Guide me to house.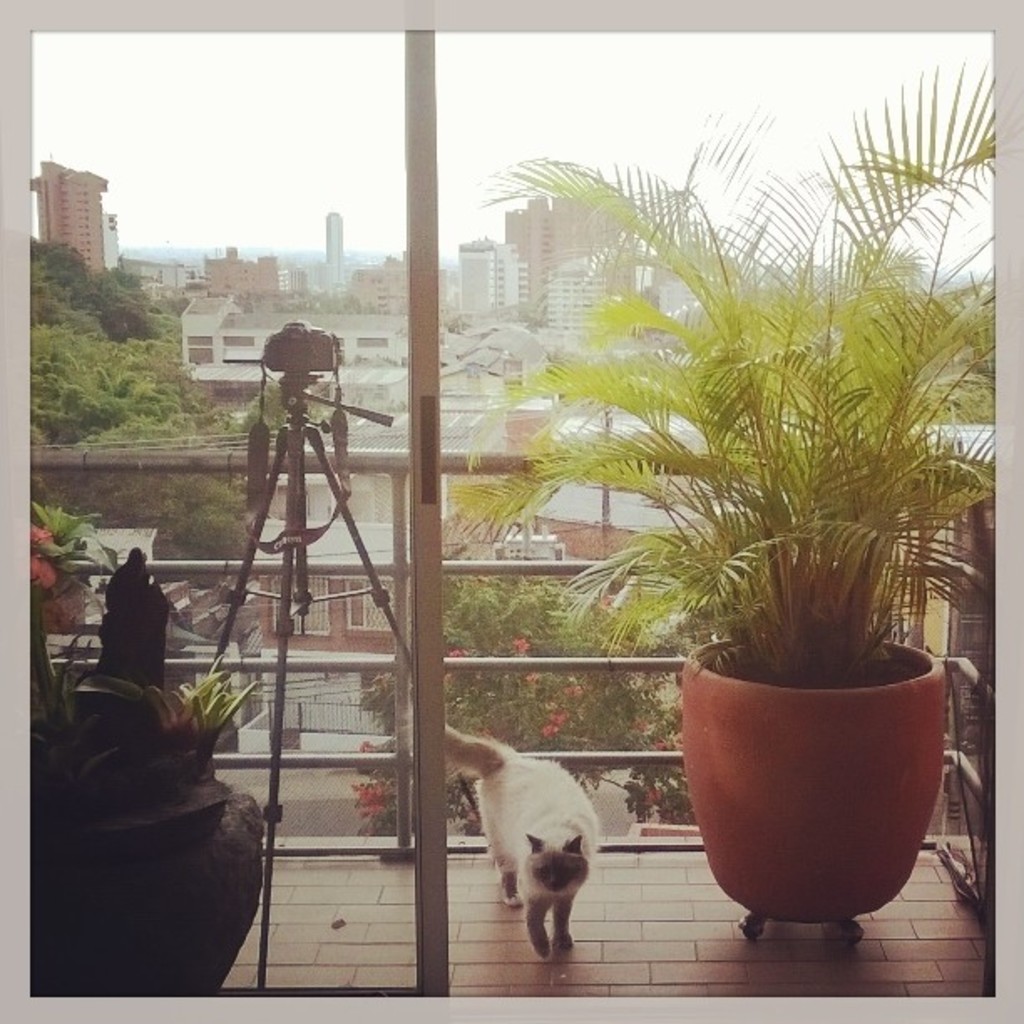
Guidance: crop(174, 301, 442, 405).
